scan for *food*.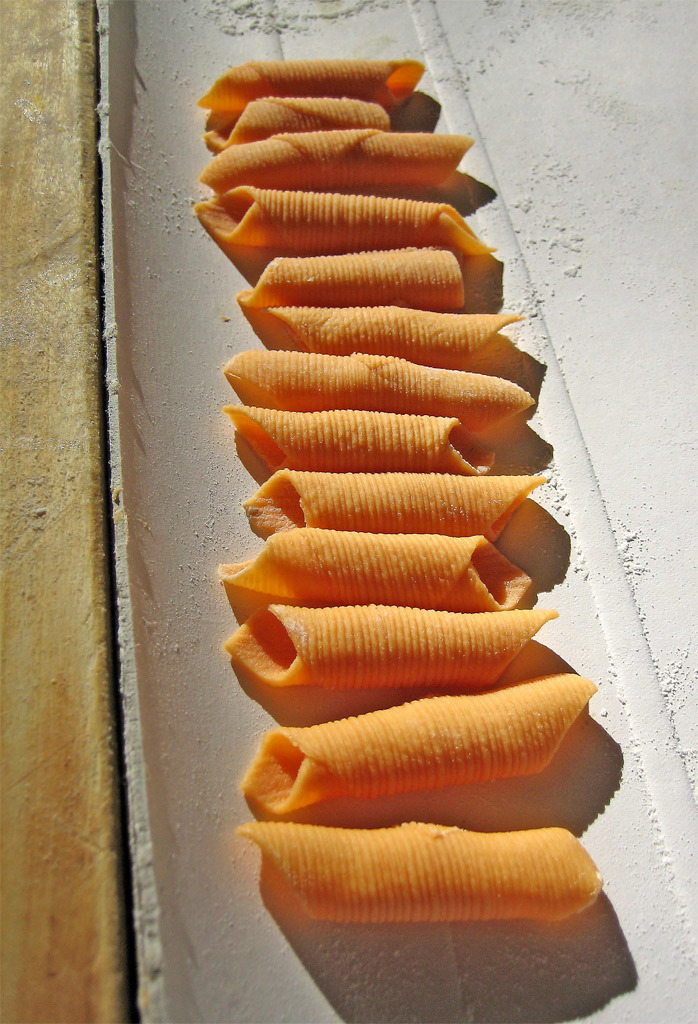
Scan result: [left=187, top=181, right=494, bottom=254].
